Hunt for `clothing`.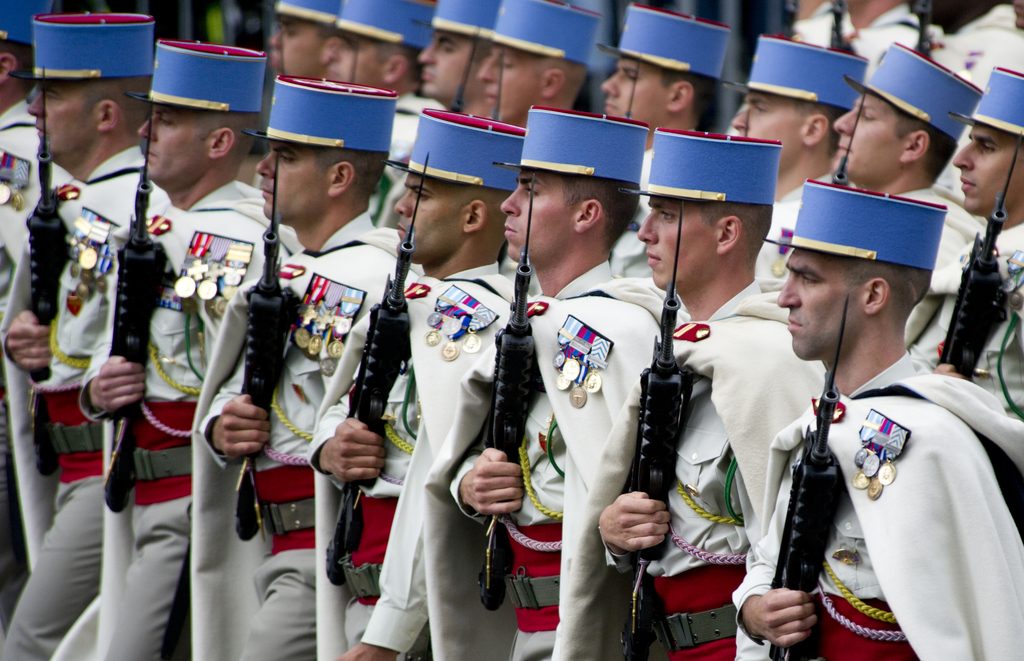
Hunted down at Rect(436, 257, 686, 660).
